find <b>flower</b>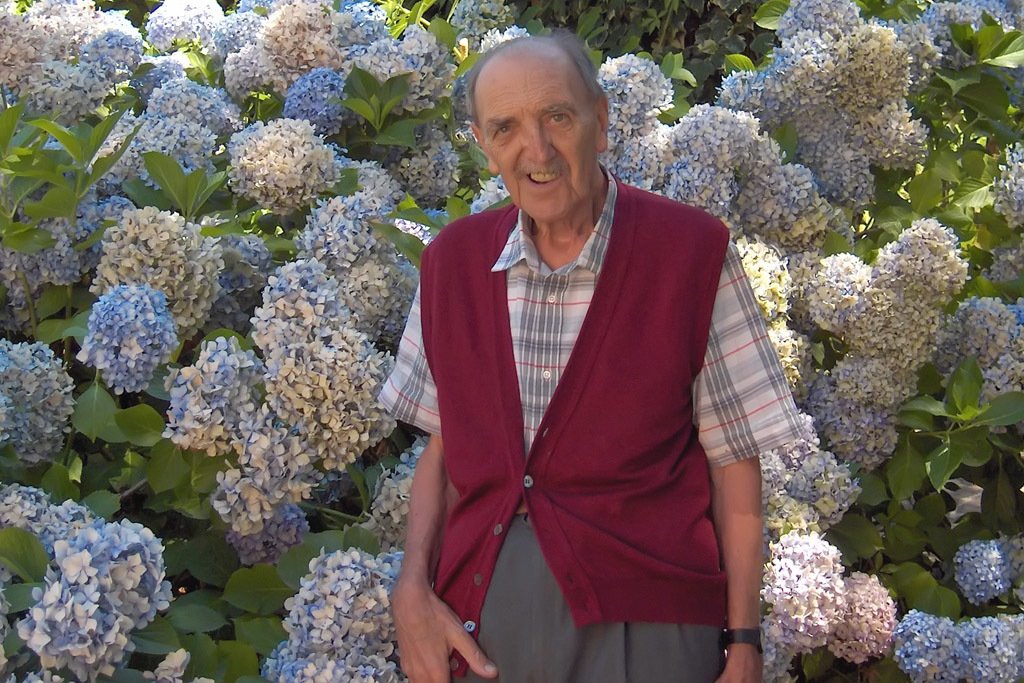
892 612 960 682
